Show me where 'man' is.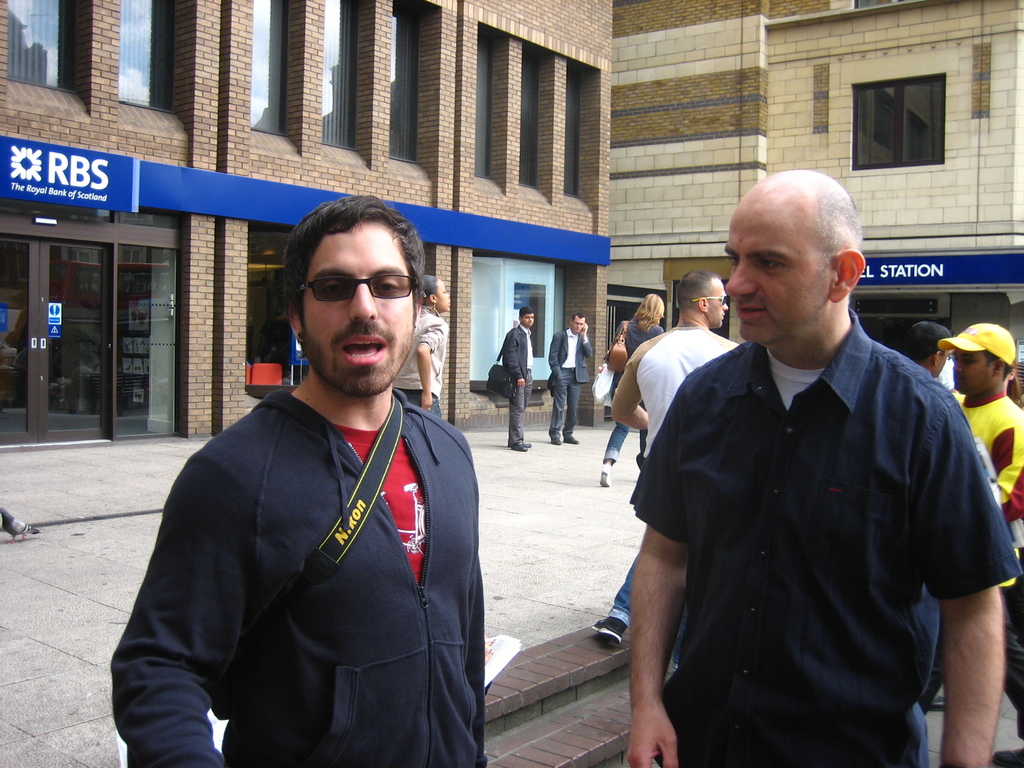
'man' is at left=618, top=151, right=1002, bottom=767.
